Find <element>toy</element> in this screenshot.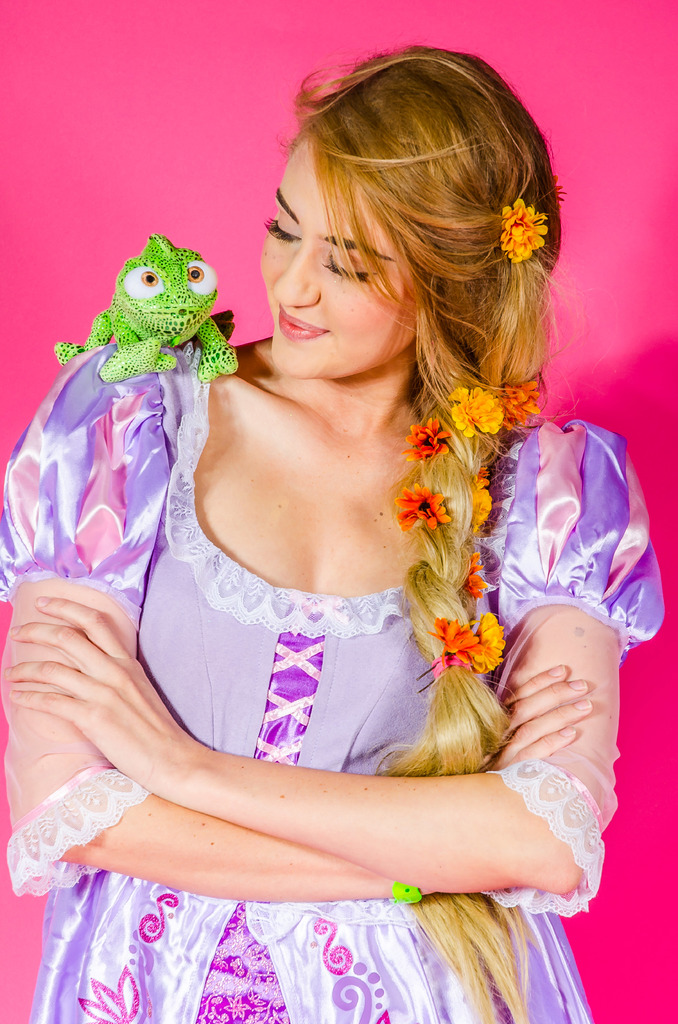
The bounding box for <element>toy</element> is Rect(86, 224, 243, 384).
